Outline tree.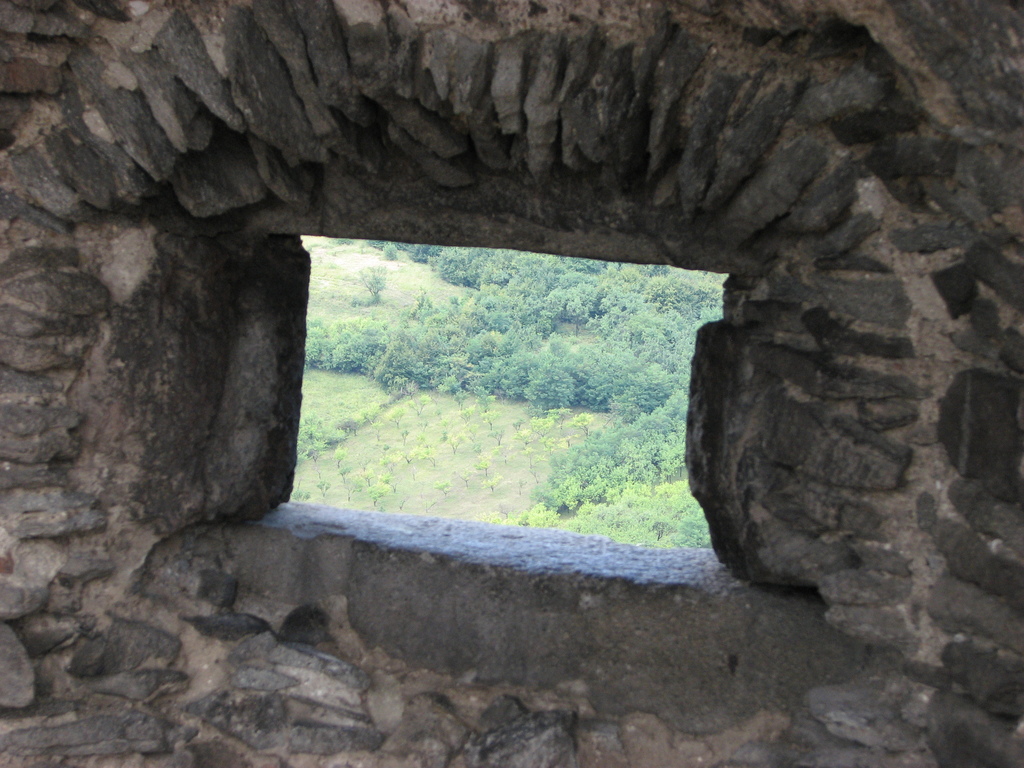
Outline: bbox(601, 260, 663, 343).
